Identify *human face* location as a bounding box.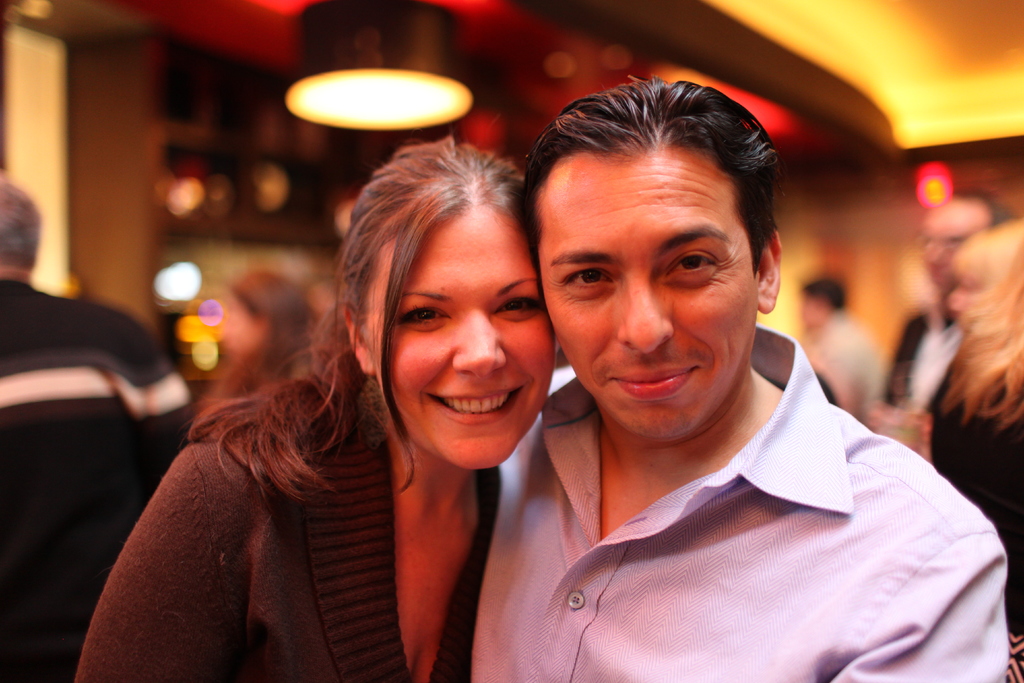
rect(534, 147, 757, 440).
